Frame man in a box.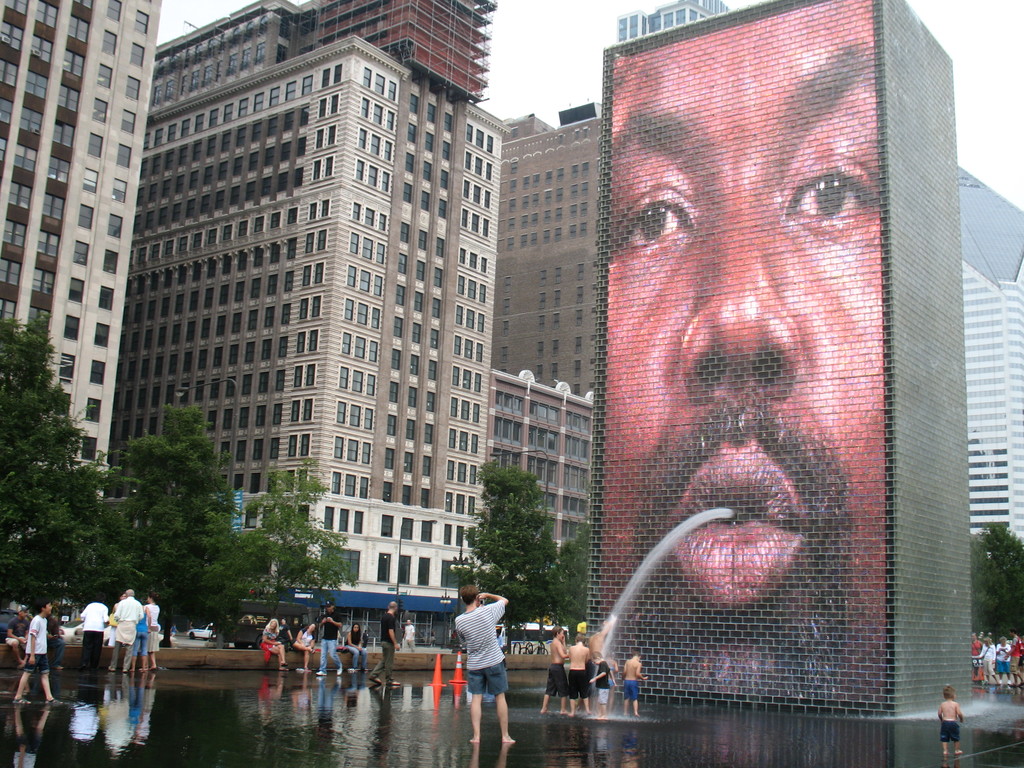
box=[361, 629, 369, 650].
